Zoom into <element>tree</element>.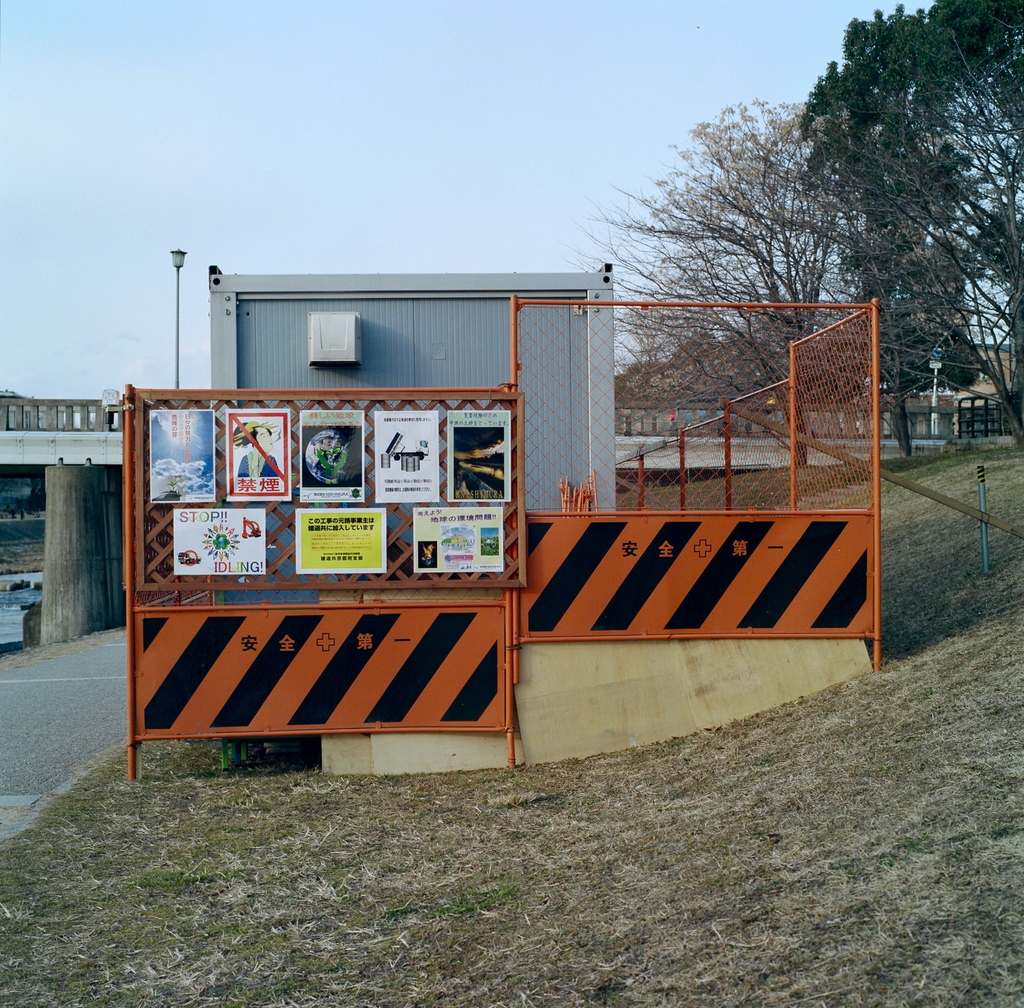
Zoom target: (790, 0, 1023, 424).
